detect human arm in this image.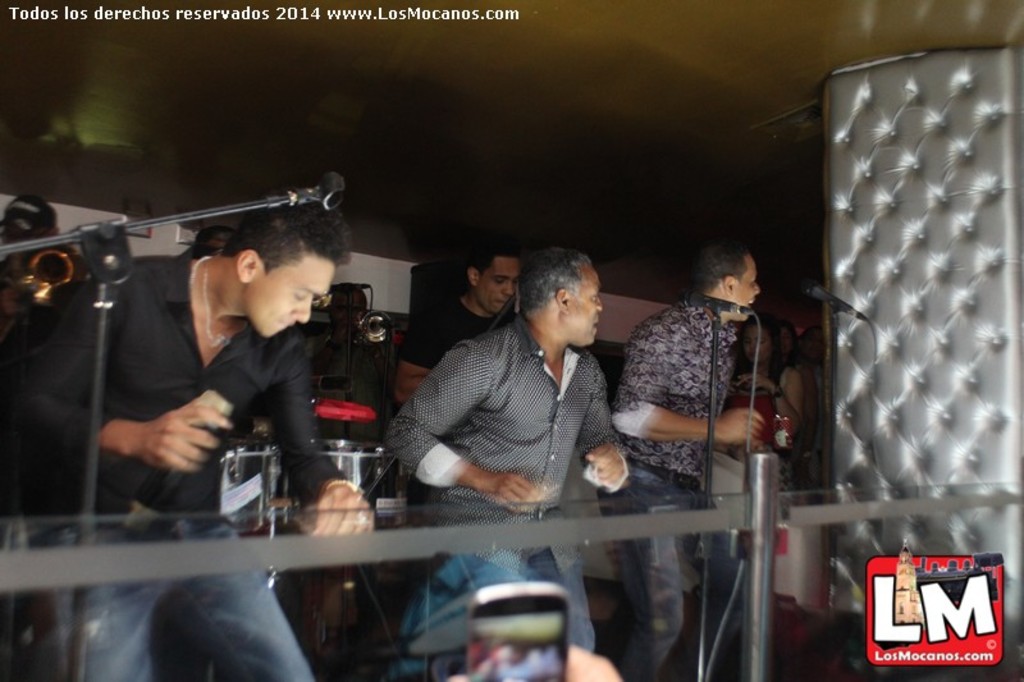
Detection: 397:310:456:400.
